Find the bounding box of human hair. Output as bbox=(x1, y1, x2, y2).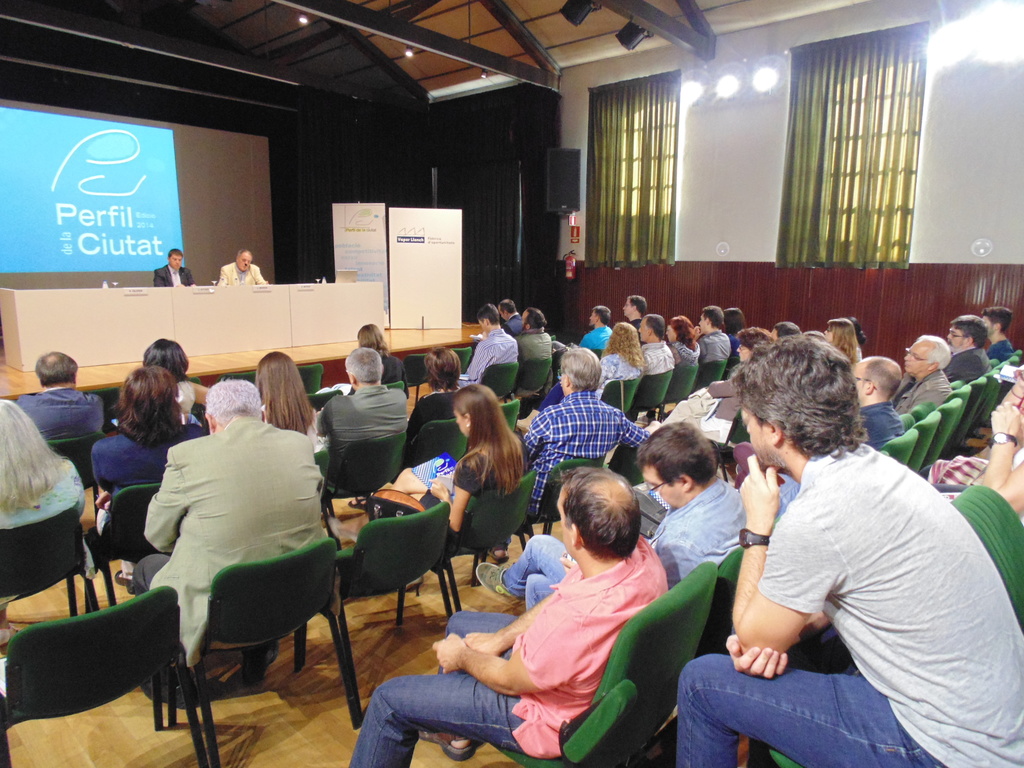
bbox=(722, 307, 747, 332).
